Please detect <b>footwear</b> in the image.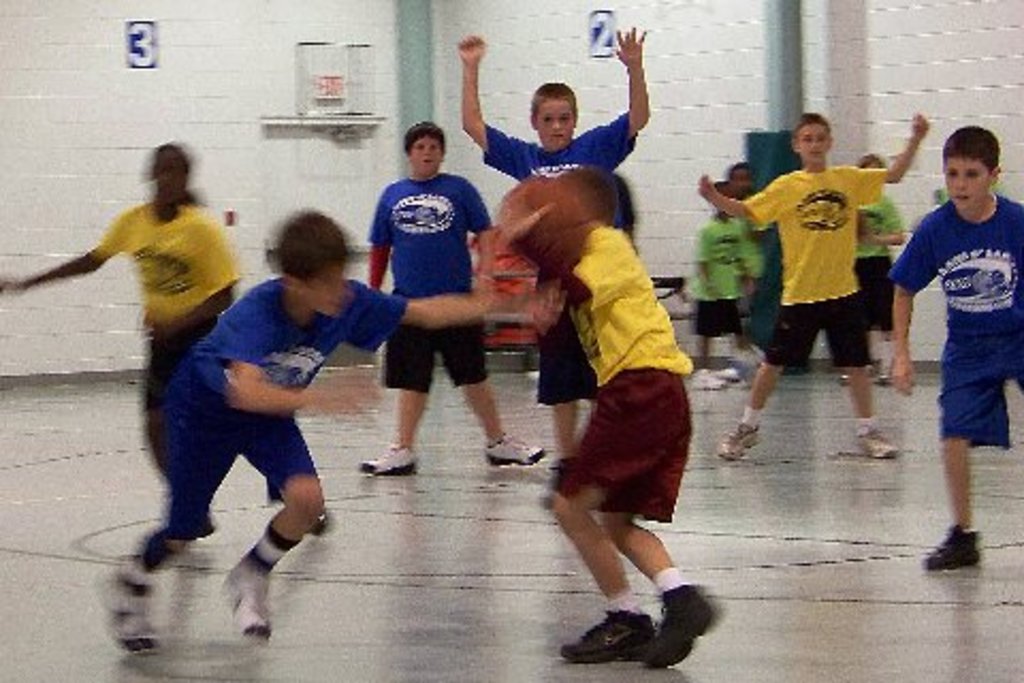
region(356, 442, 420, 478).
